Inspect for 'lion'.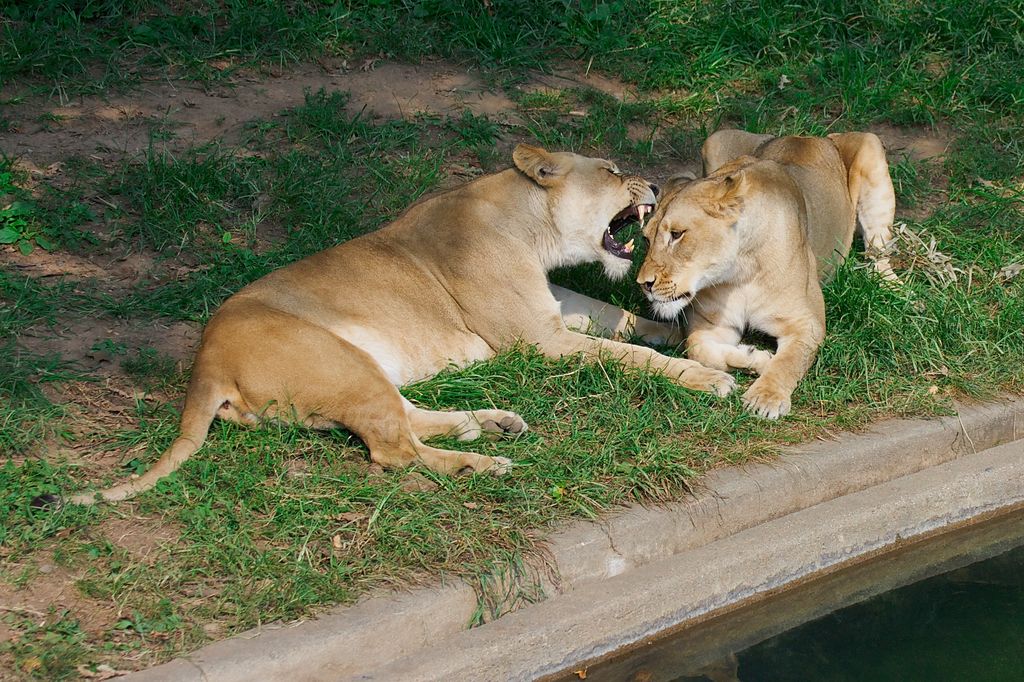
Inspection: (x1=636, y1=131, x2=906, y2=419).
